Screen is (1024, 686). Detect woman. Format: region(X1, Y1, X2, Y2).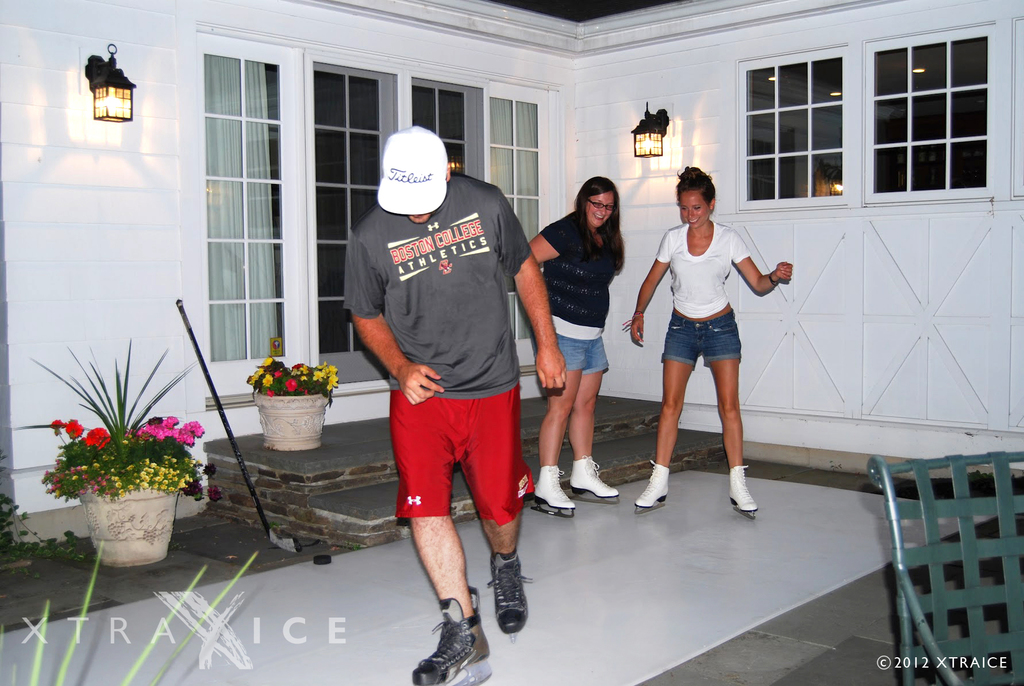
region(621, 159, 791, 510).
